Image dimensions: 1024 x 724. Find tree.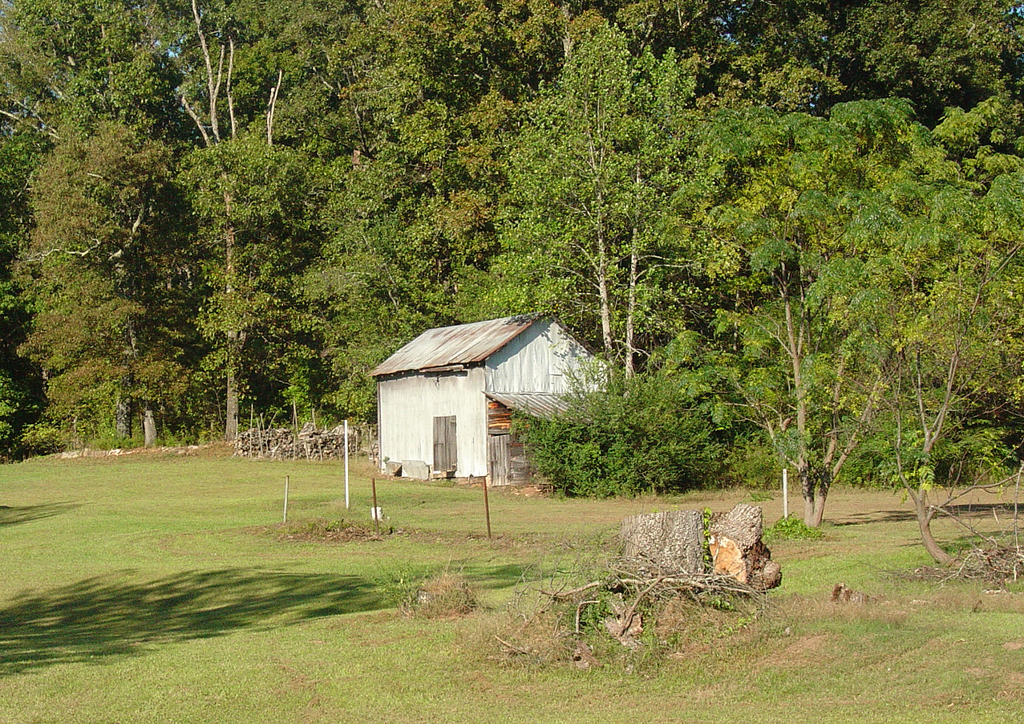
select_region(137, 0, 352, 435).
